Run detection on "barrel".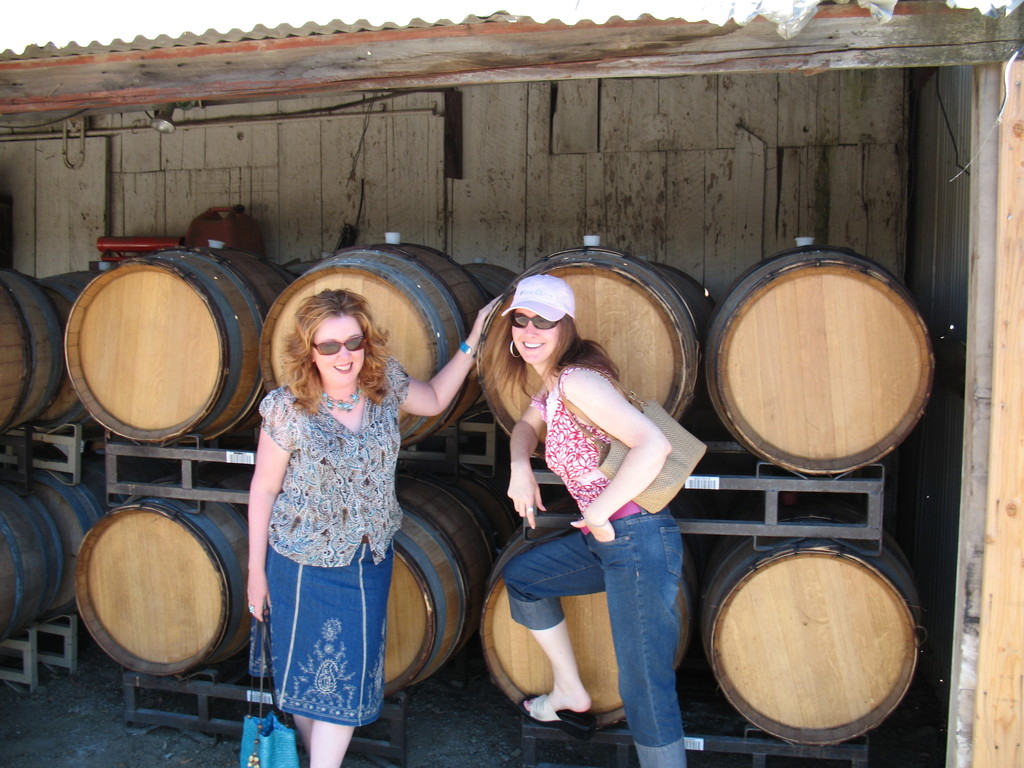
Result: <box>490,248,715,442</box>.
